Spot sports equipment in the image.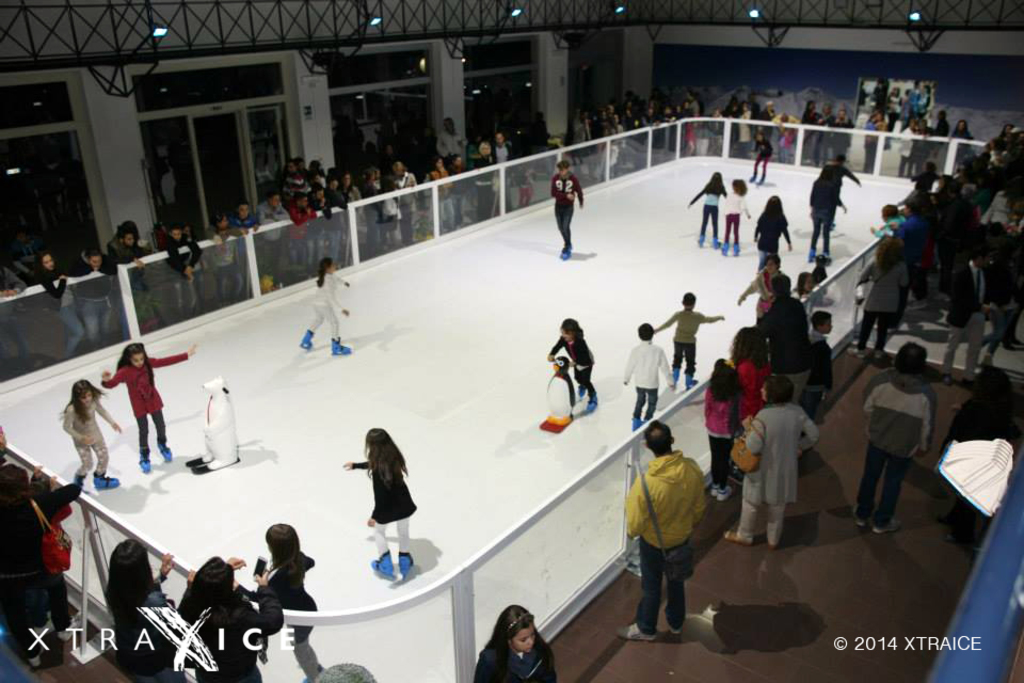
sports equipment found at (x1=140, y1=451, x2=153, y2=470).
